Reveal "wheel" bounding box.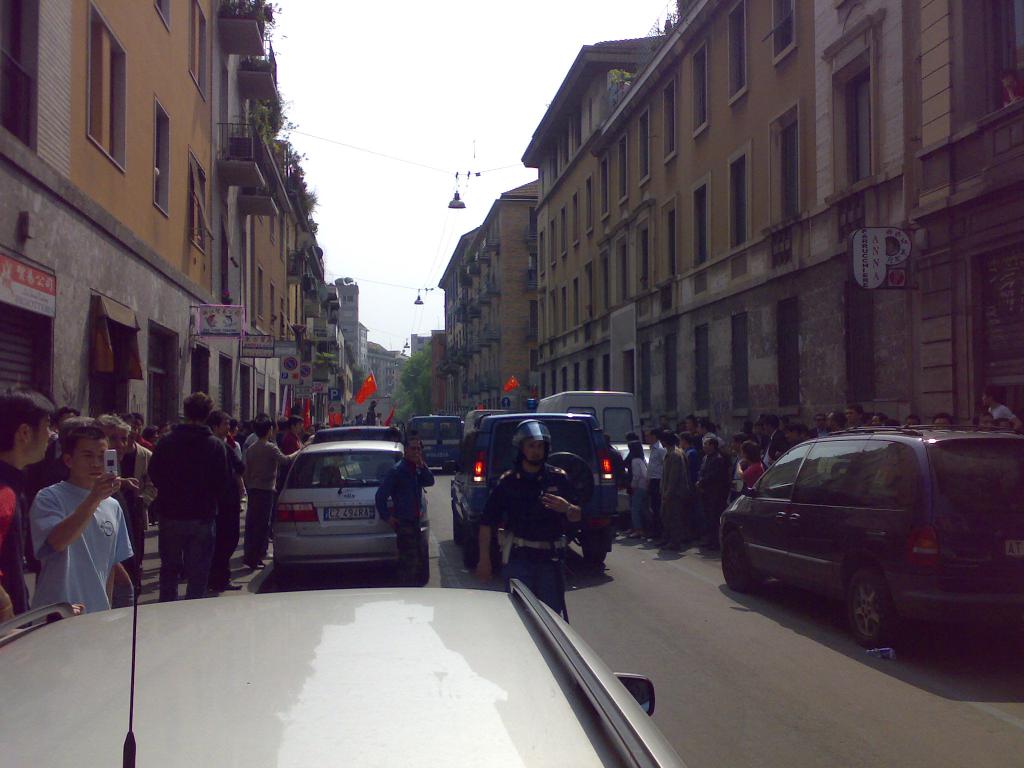
Revealed: box=[844, 573, 923, 654].
